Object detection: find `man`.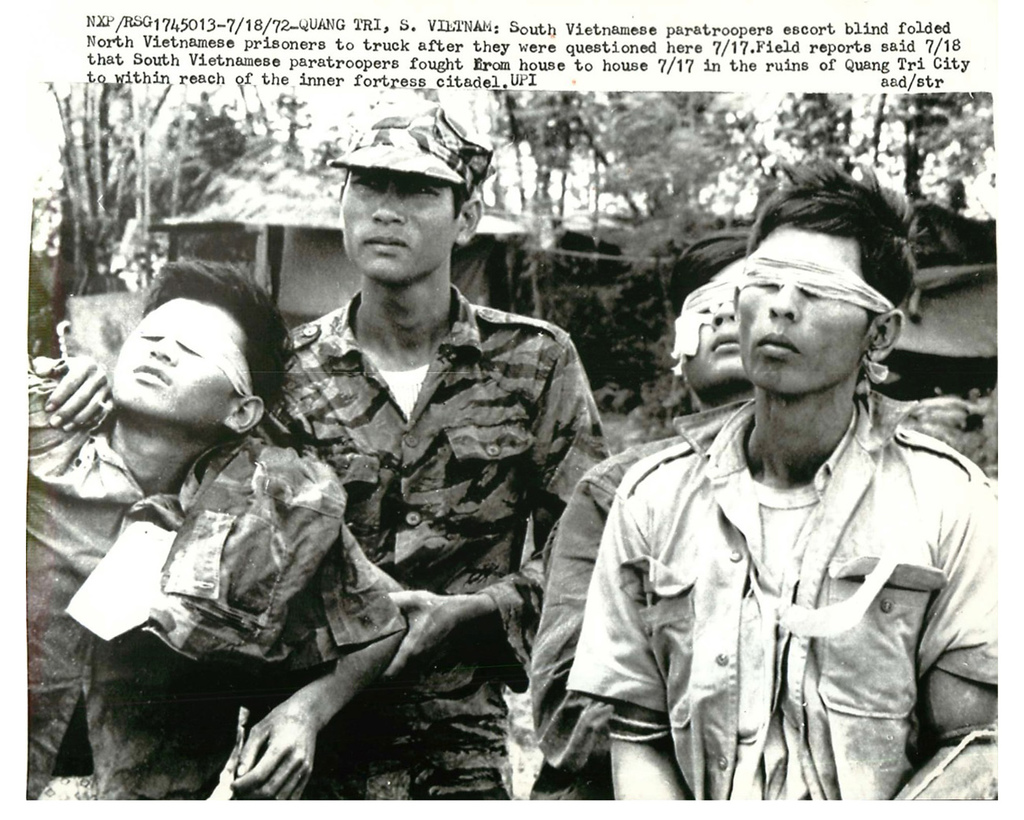
[x1=23, y1=261, x2=396, y2=802].
